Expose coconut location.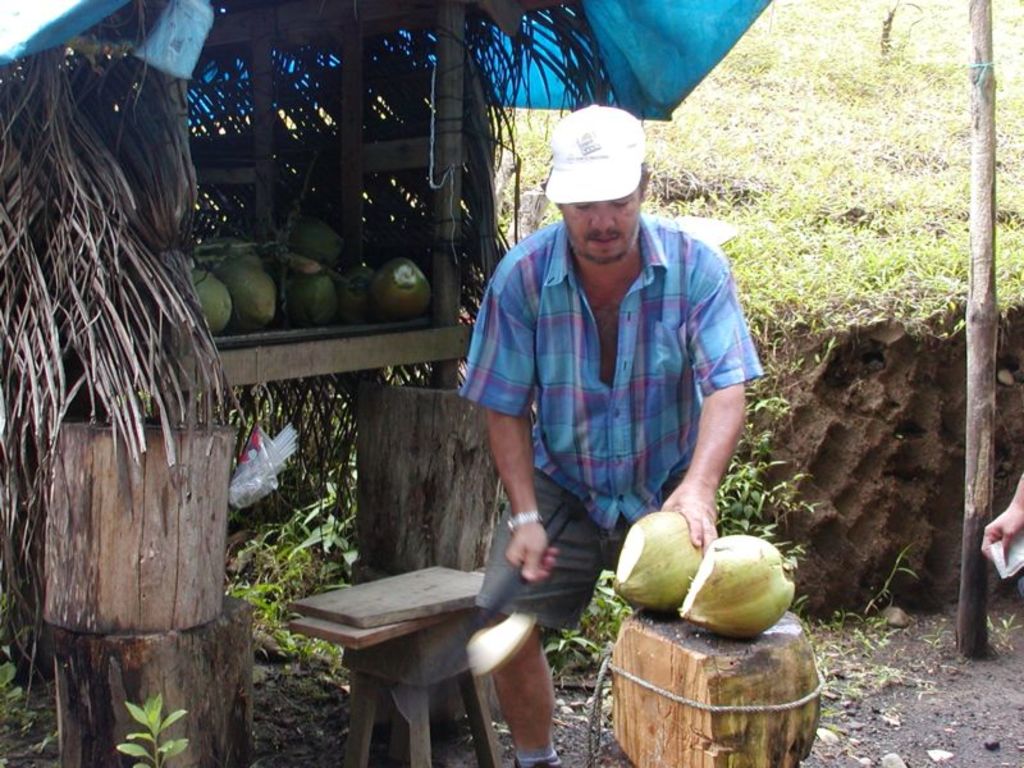
Exposed at Rect(612, 509, 704, 611).
